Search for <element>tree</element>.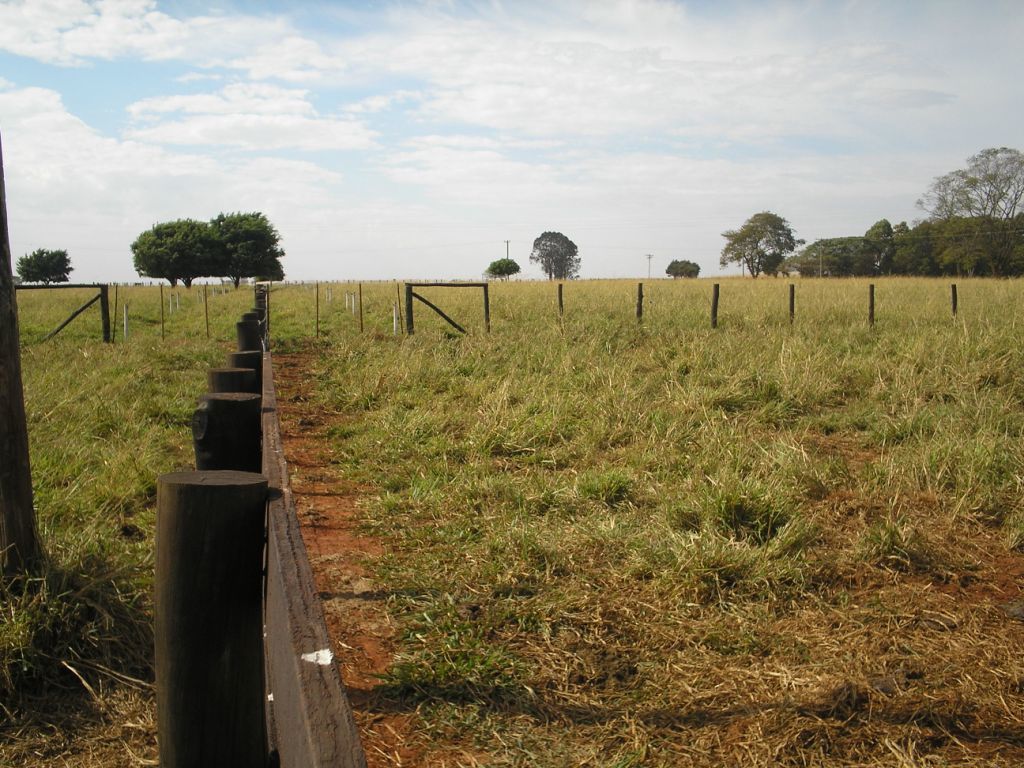
Found at 662 251 696 287.
